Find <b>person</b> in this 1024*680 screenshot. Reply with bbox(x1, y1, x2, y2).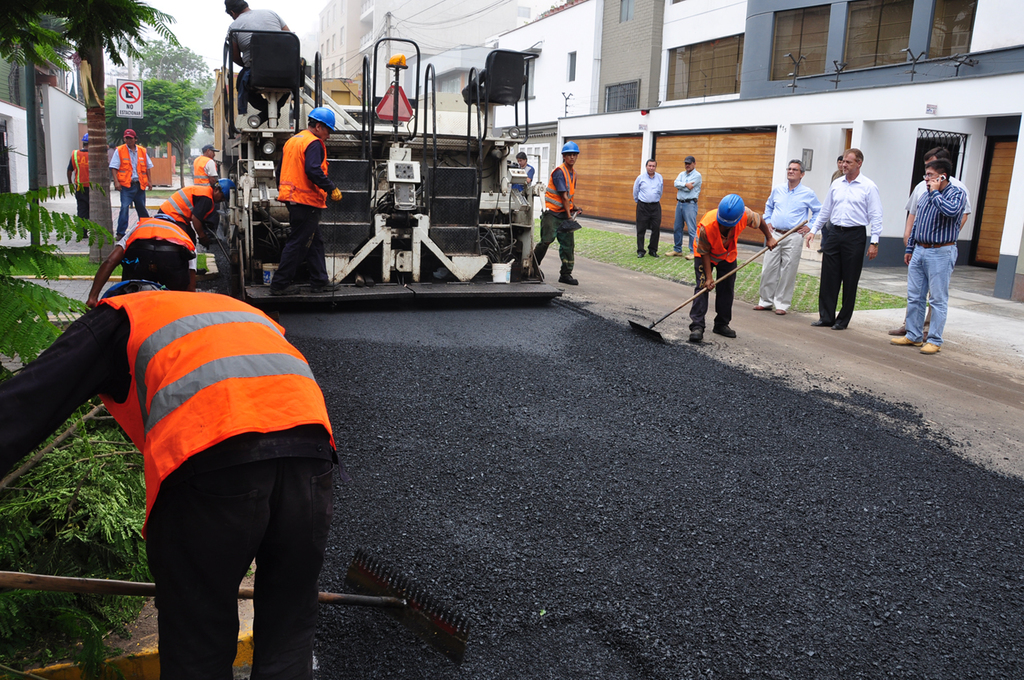
bbox(111, 129, 156, 243).
